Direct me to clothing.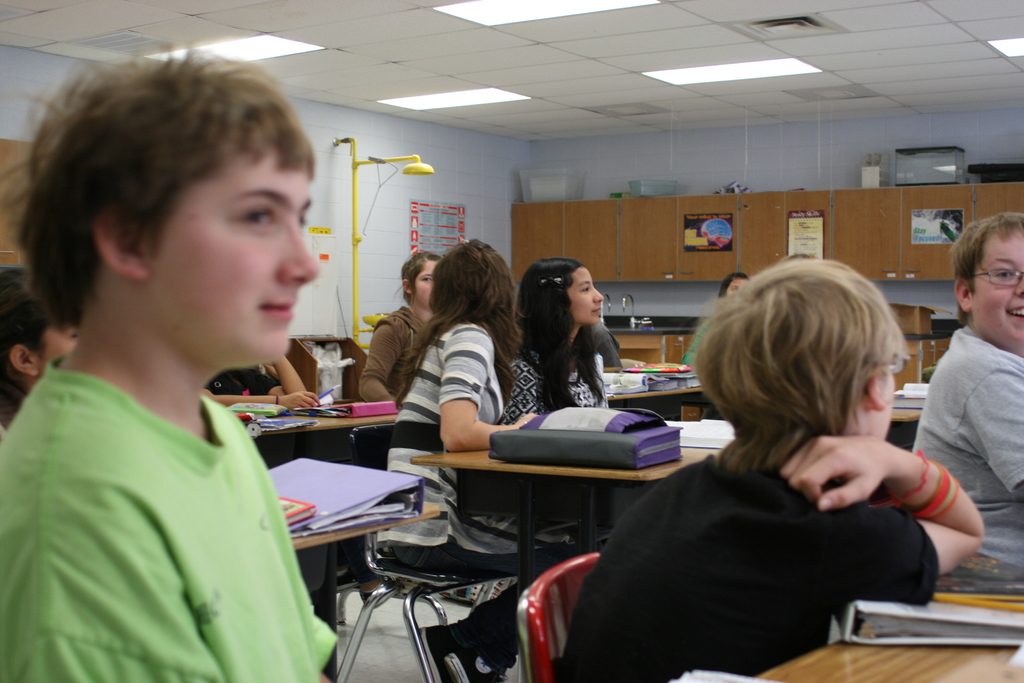
Direction: locate(502, 340, 609, 425).
